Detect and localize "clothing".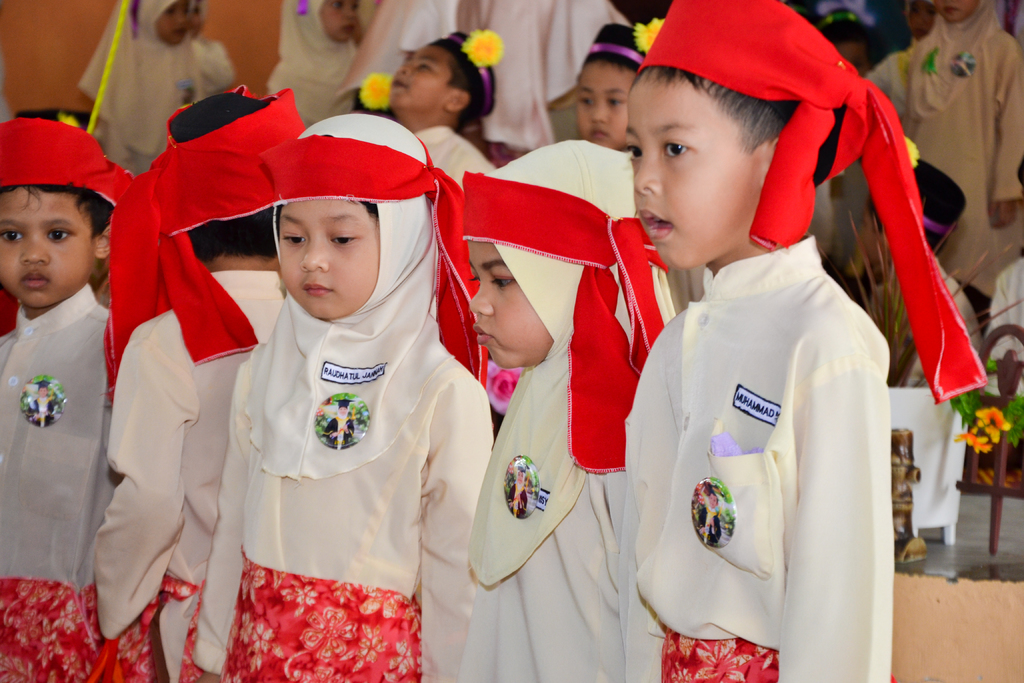
Localized at rect(987, 258, 1023, 386).
